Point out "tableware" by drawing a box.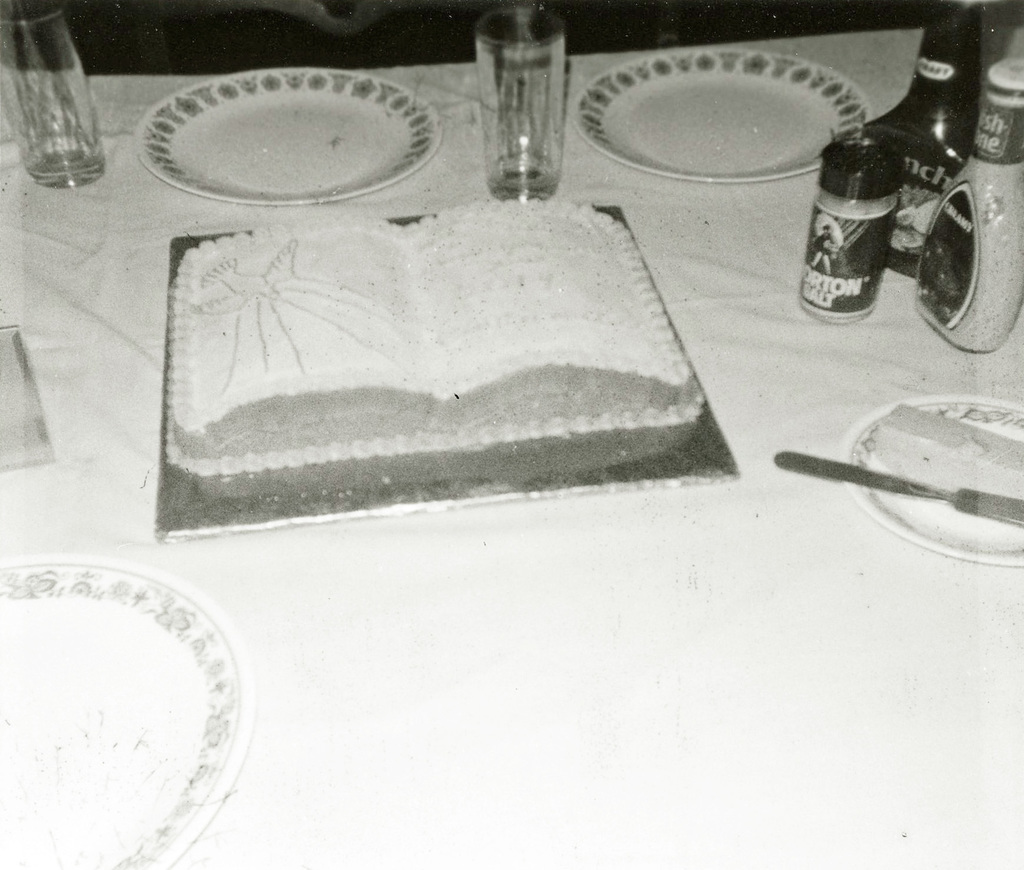
bbox=(602, 44, 866, 178).
